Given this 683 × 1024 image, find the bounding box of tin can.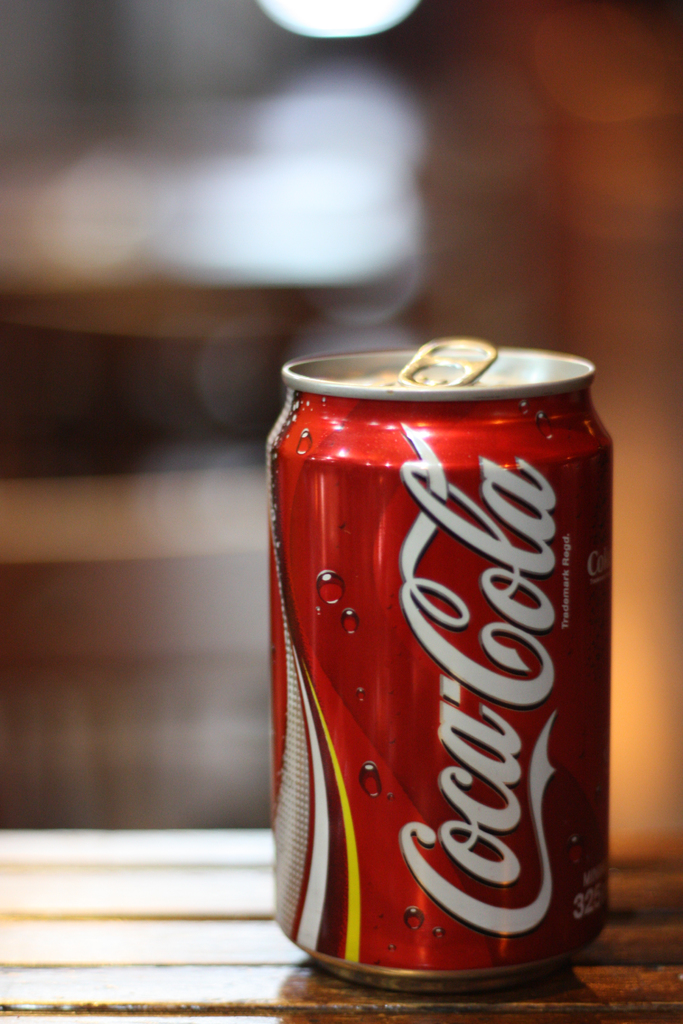
pyautogui.locateOnScreen(262, 335, 616, 996).
